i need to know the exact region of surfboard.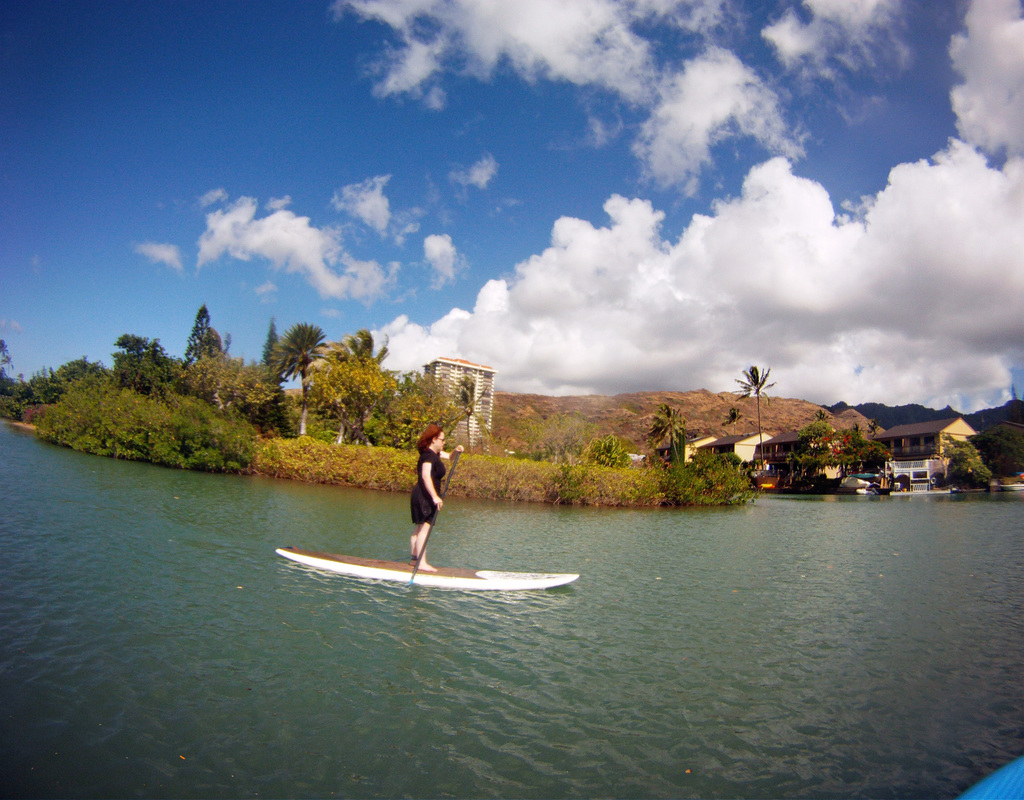
Region: bbox=(275, 547, 582, 591).
